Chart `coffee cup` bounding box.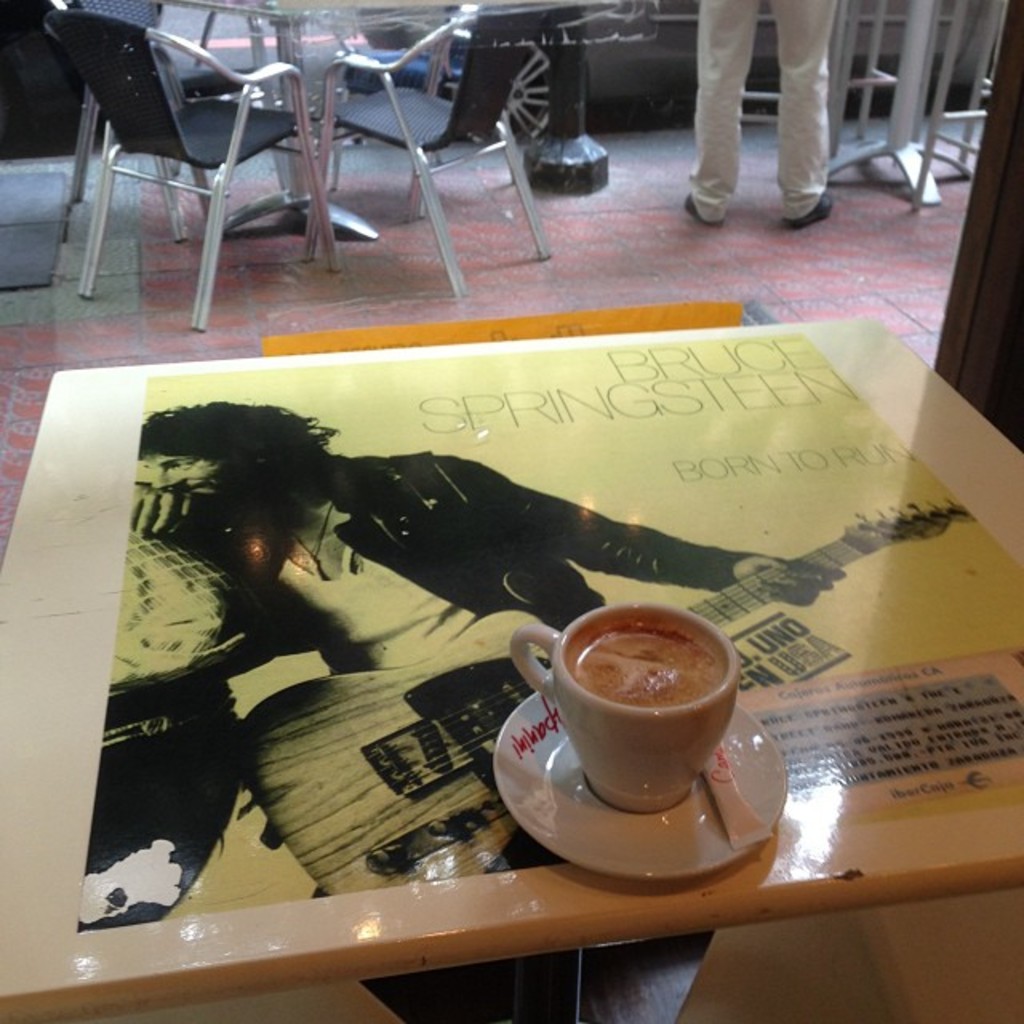
Charted: x1=509 y1=602 x2=738 y2=816.
